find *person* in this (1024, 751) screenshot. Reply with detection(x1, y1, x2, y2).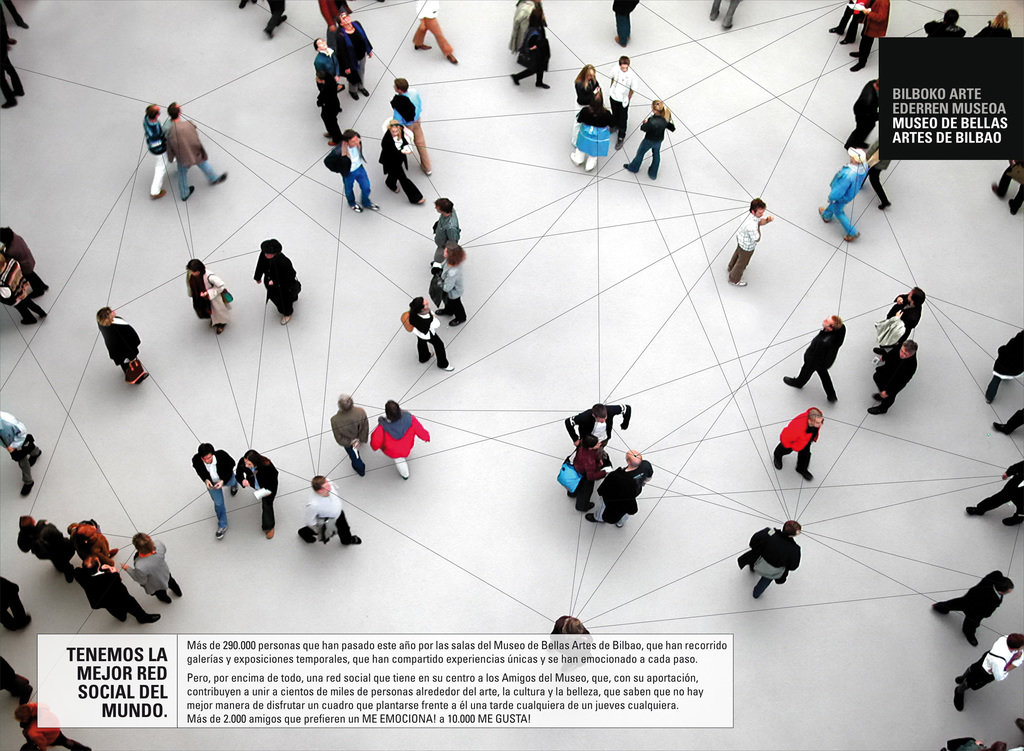
detection(627, 100, 676, 176).
